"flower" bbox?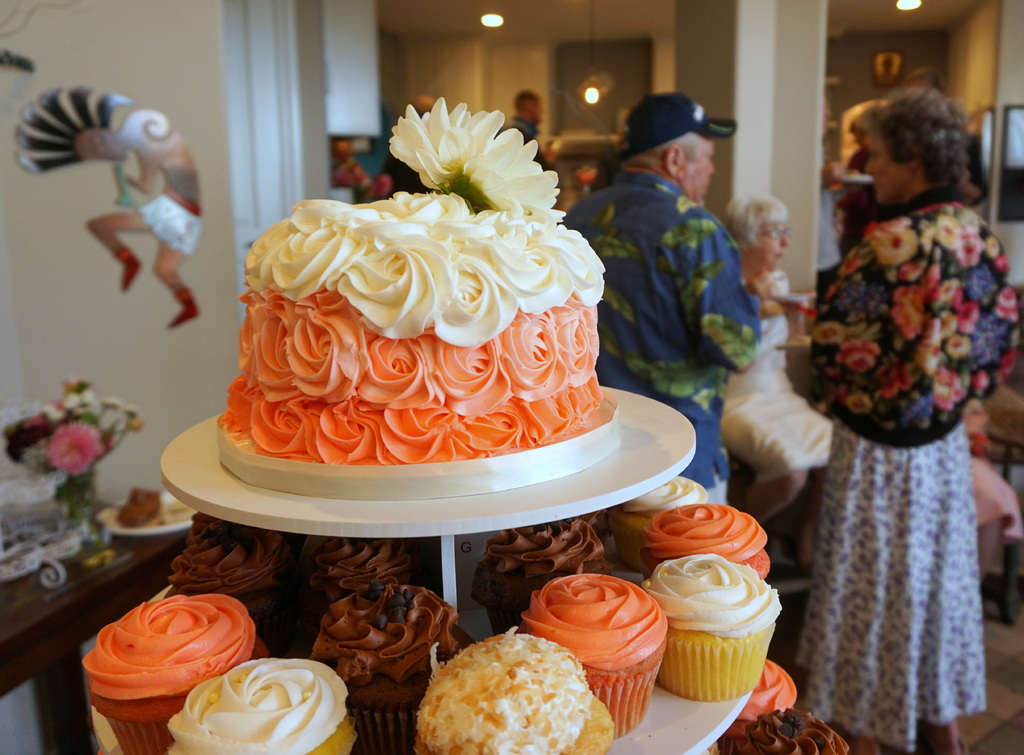
81 592 257 700
